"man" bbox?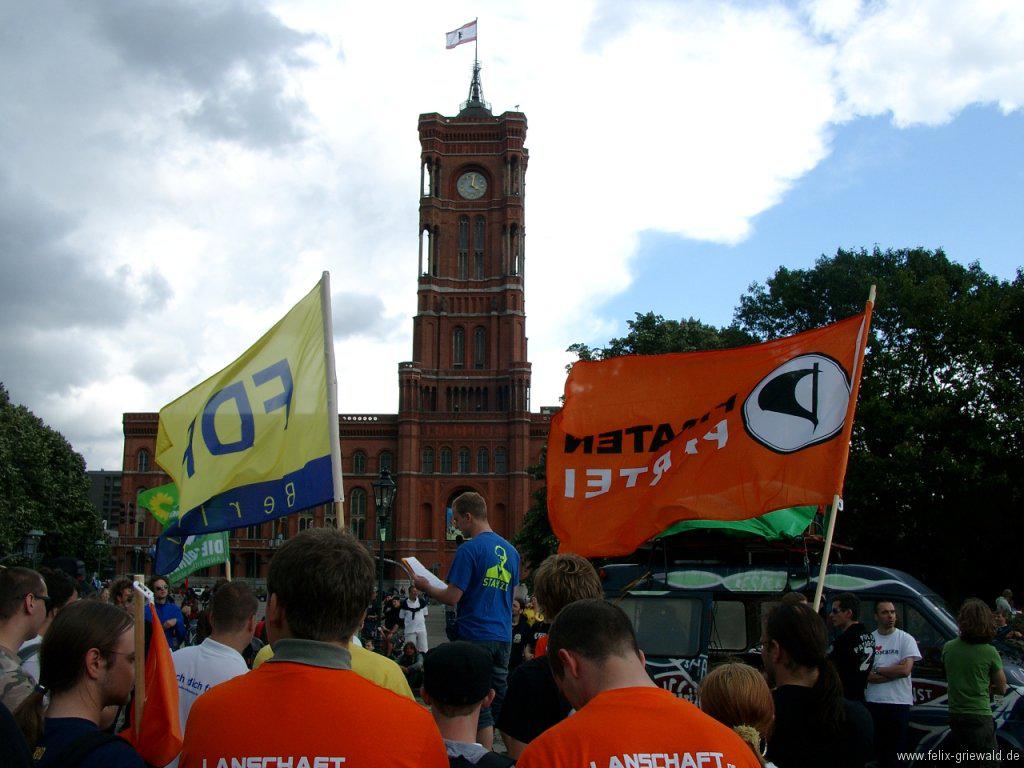
511, 601, 766, 767
